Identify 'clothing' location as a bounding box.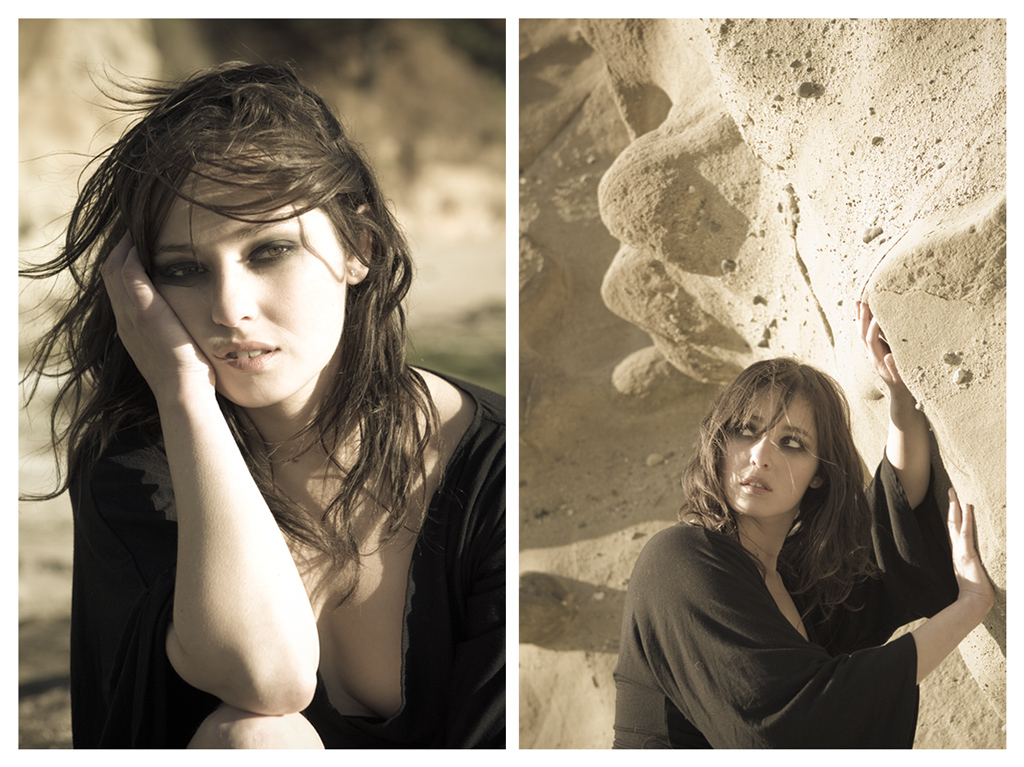
crop(67, 364, 509, 756).
